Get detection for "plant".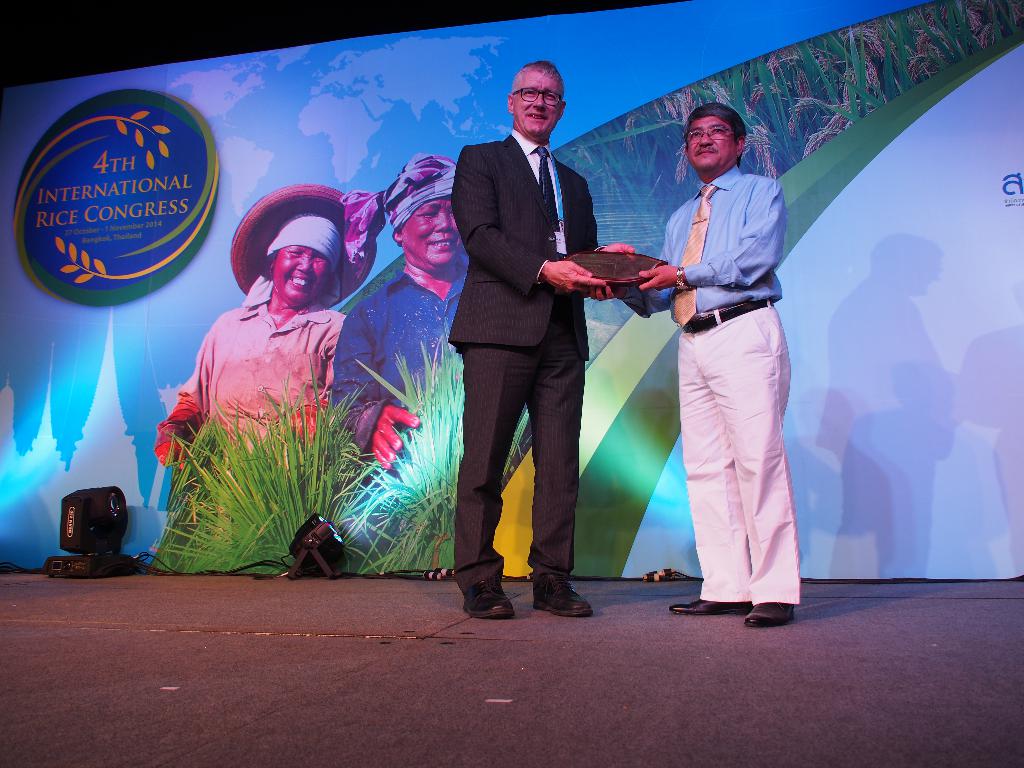
Detection: {"left": 163, "top": 369, "right": 382, "bottom": 584}.
